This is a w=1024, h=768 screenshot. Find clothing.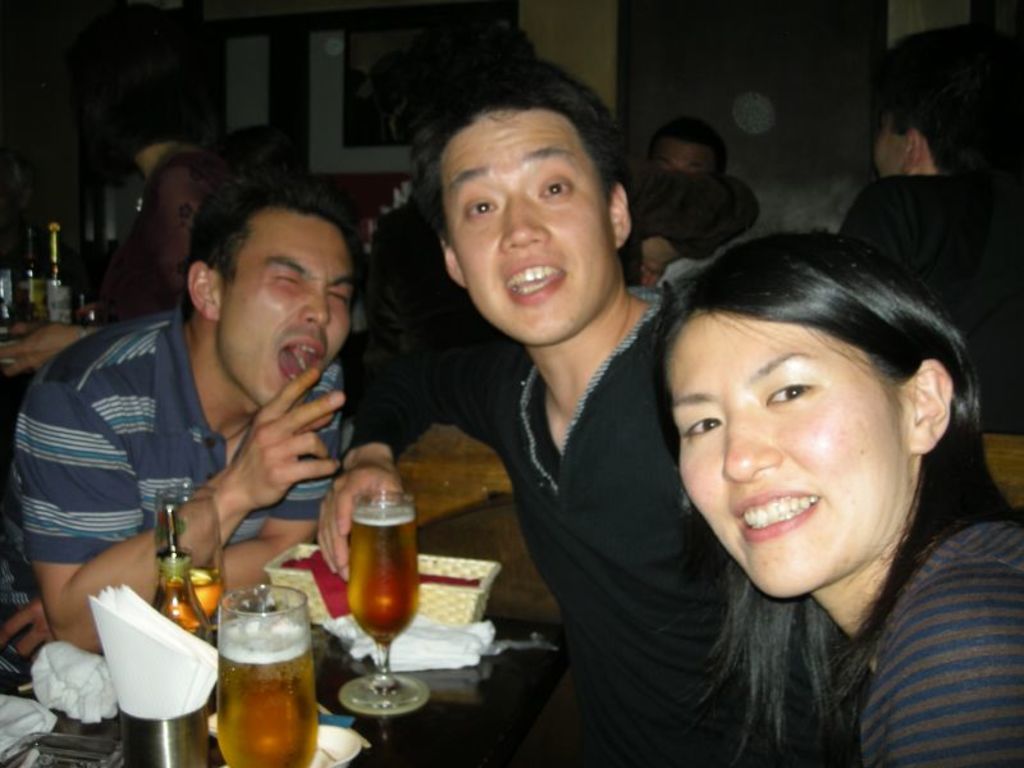
Bounding box: detection(371, 270, 745, 692).
